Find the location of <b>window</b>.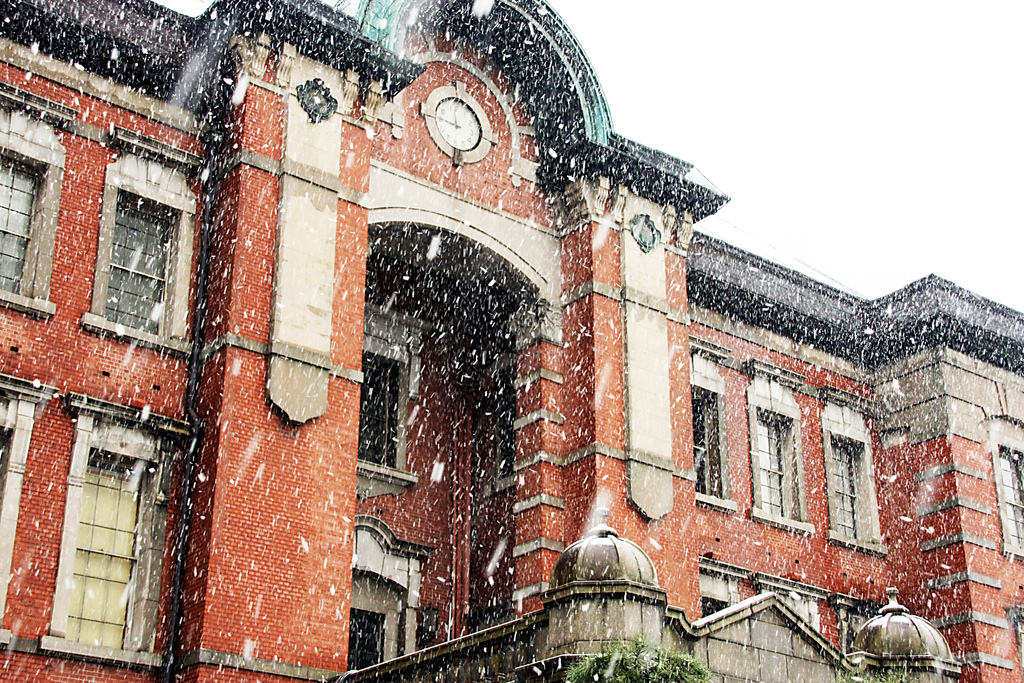
Location: 70 450 154 652.
